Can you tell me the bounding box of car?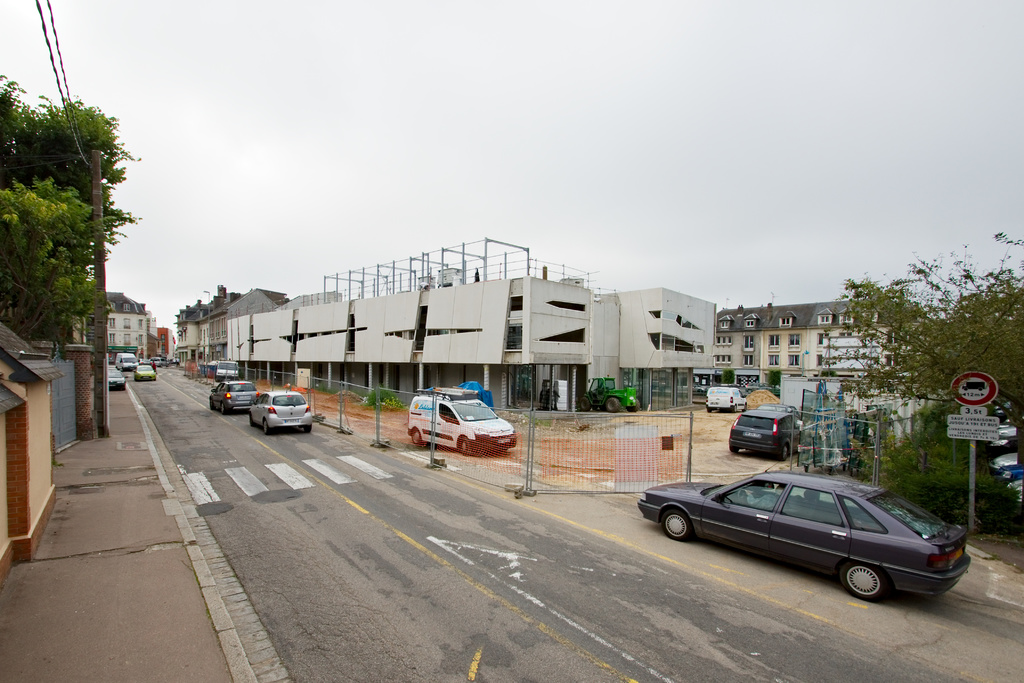
Rect(406, 384, 518, 456).
